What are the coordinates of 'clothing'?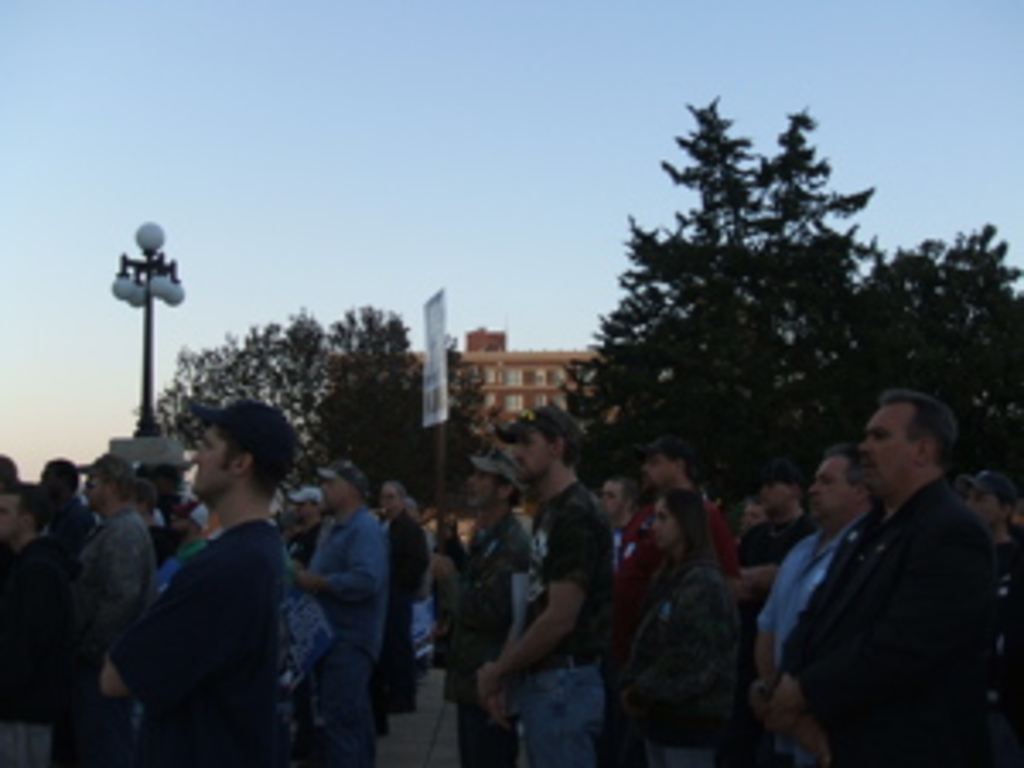
[372, 502, 433, 713].
